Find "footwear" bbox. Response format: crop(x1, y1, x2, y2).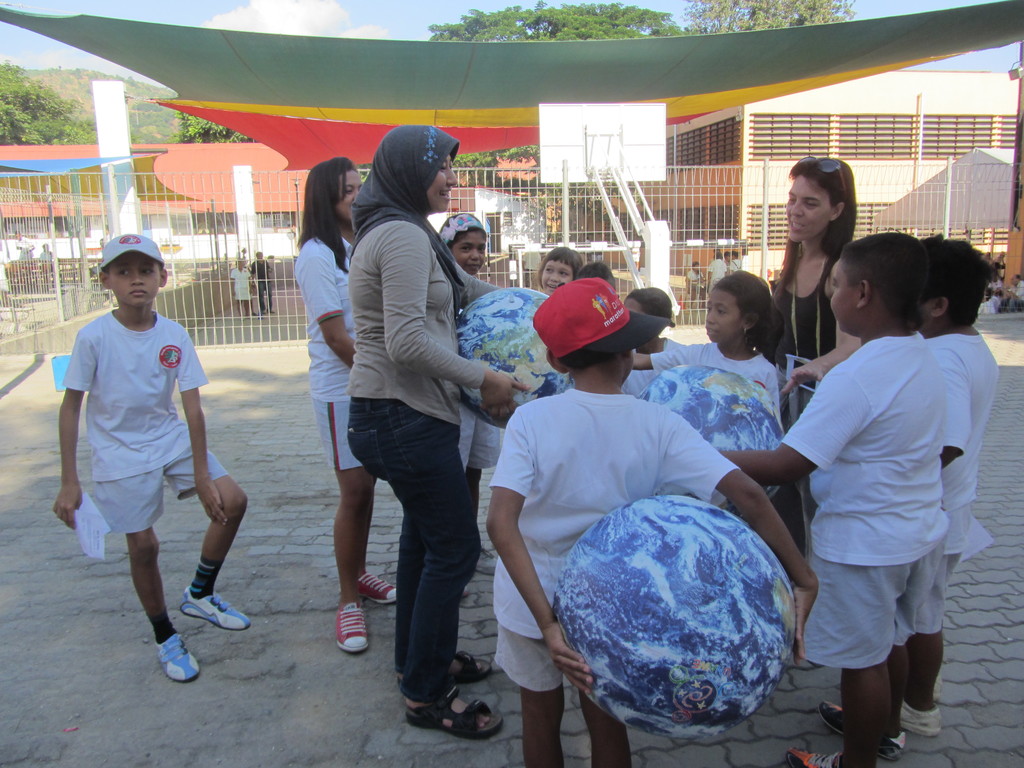
crop(898, 700, 946, 736).
